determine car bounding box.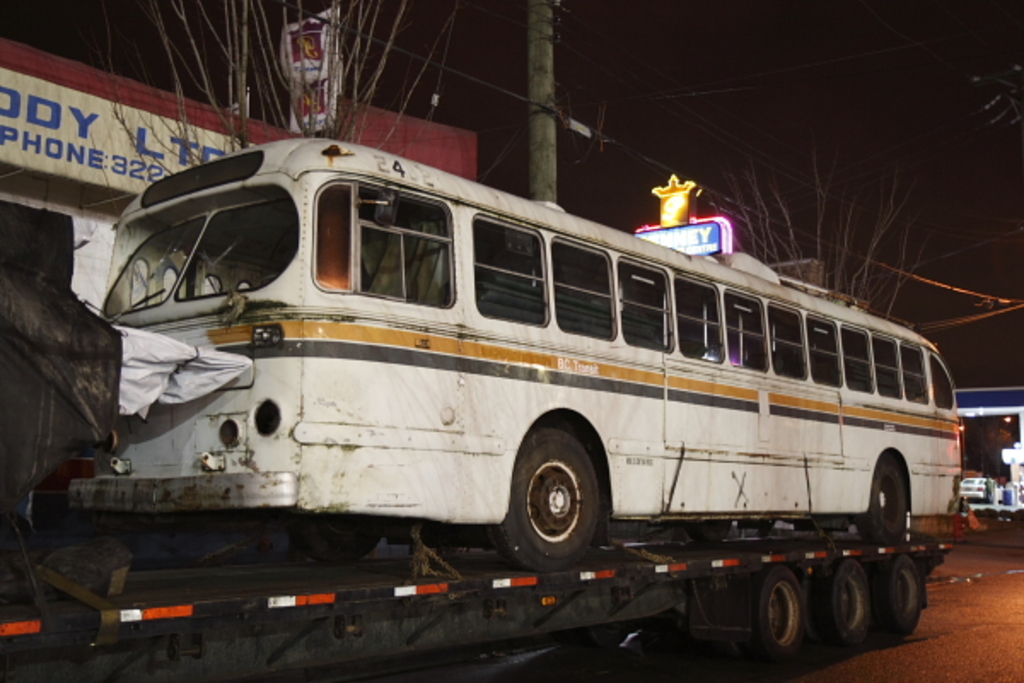
Determined: (x1=963, y1=476, x2=997, y2=502).
